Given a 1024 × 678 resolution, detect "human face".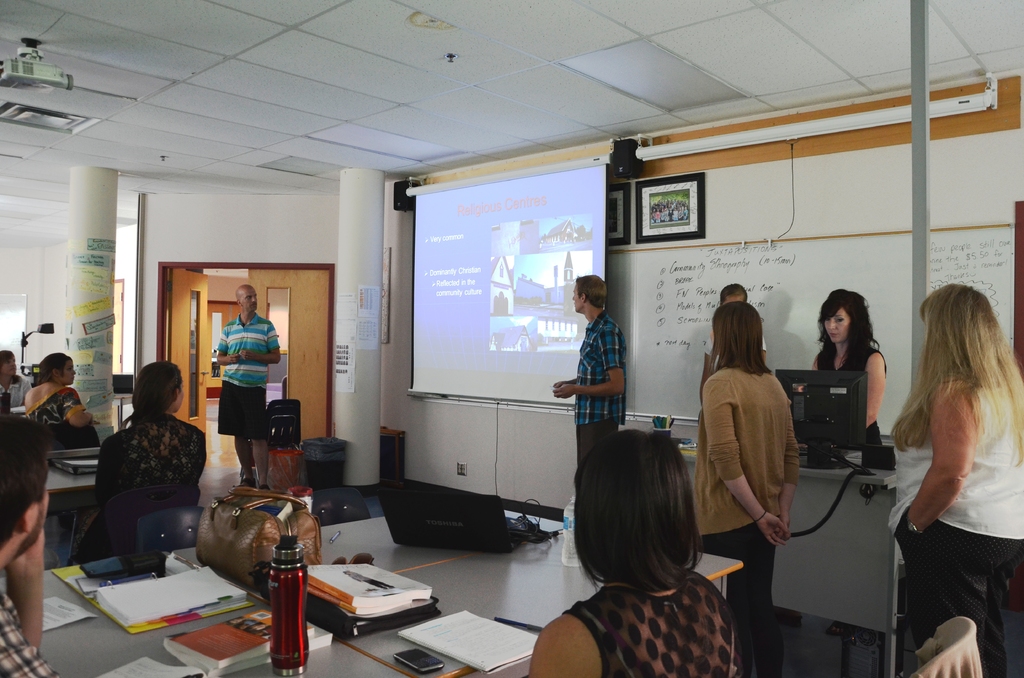
bbox=[819, 307, 850, 344].
